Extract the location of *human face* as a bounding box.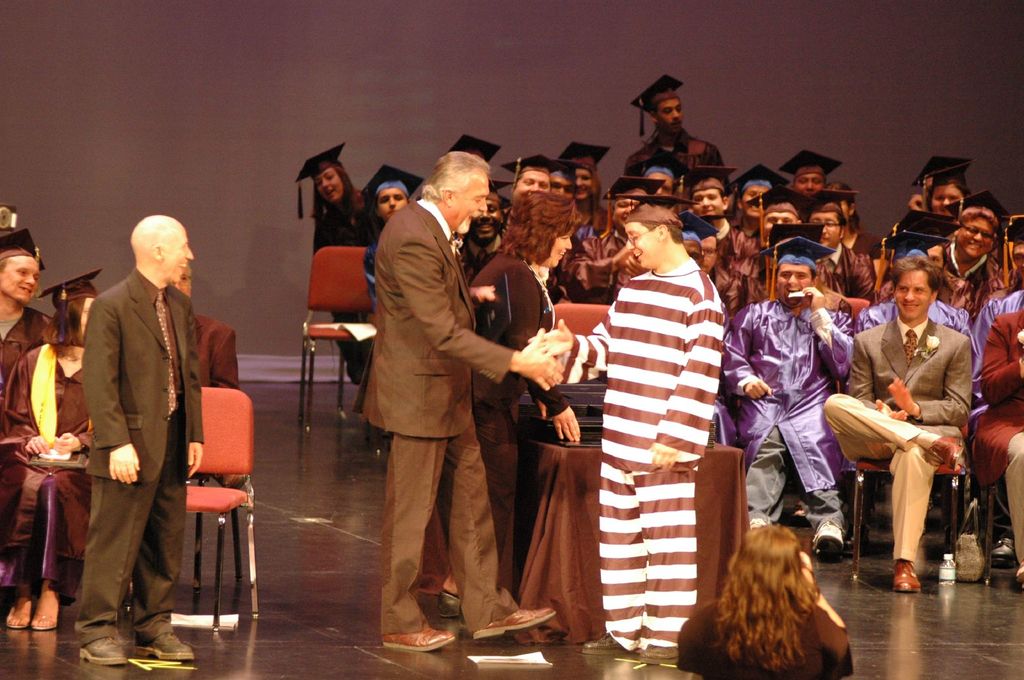
895/269/929/319.
